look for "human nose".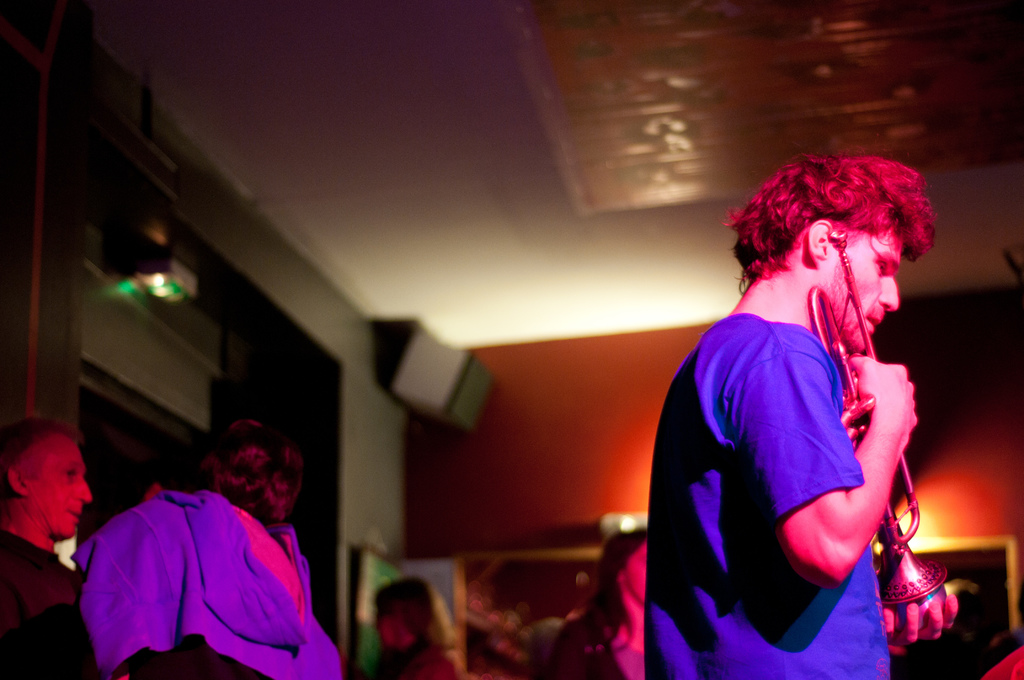
Found: BBox(877, 275, 896, 307).
